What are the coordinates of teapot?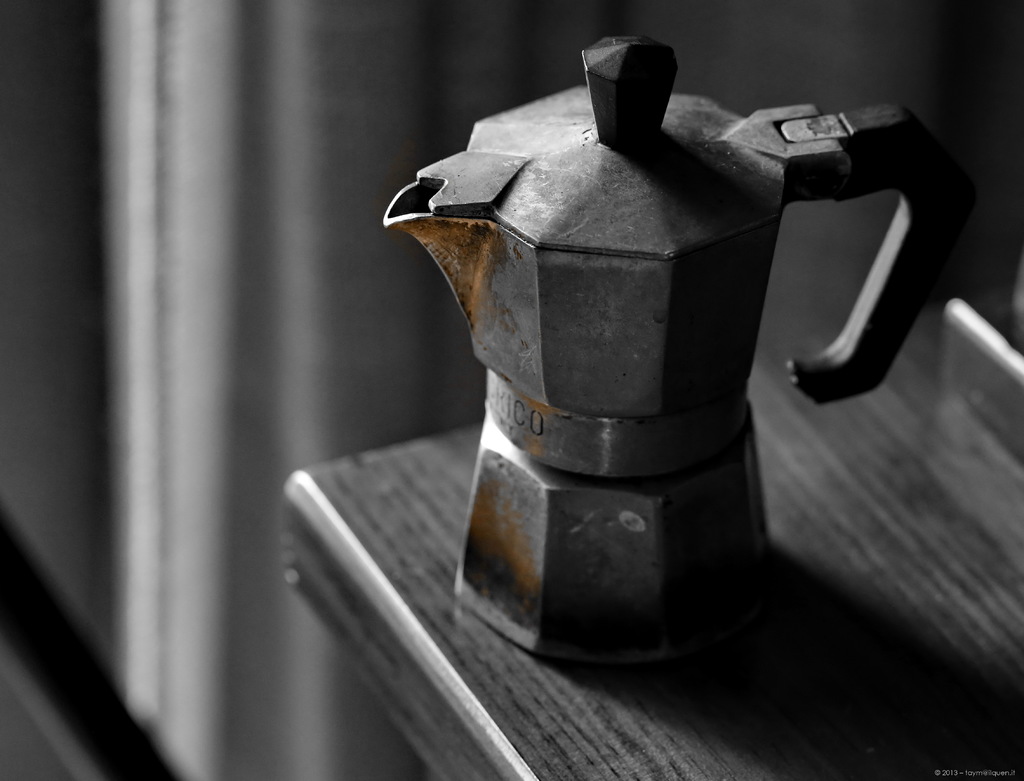
<box>380,34,962,663</box>.
